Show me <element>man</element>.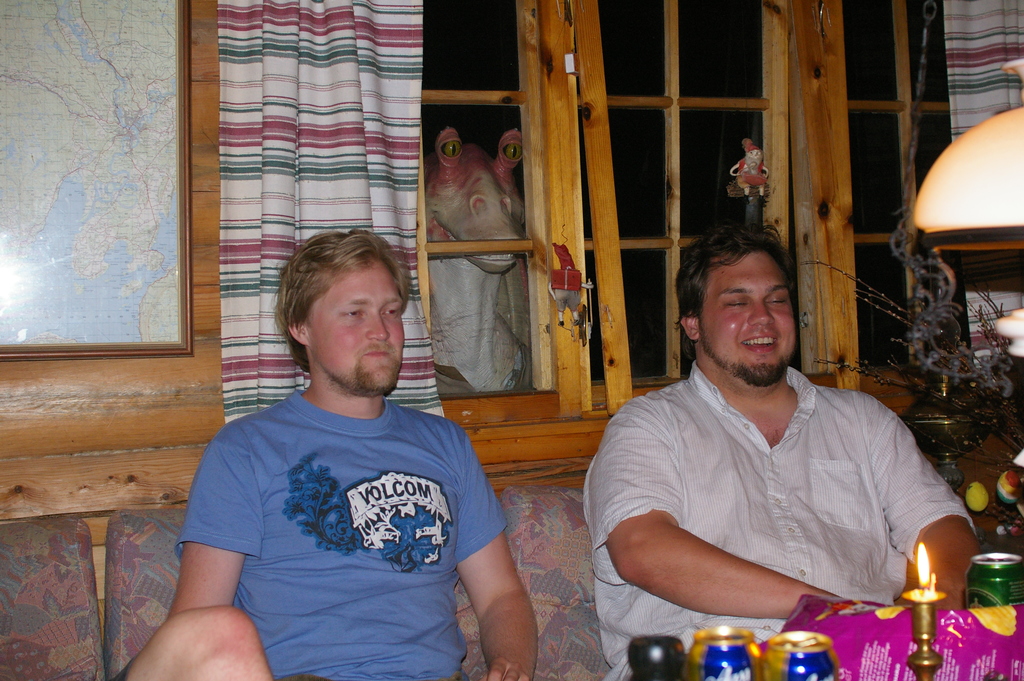
<element>man</element> is here: {"left": 170, "top": 226, "right": 538, "bottom": 680}.
